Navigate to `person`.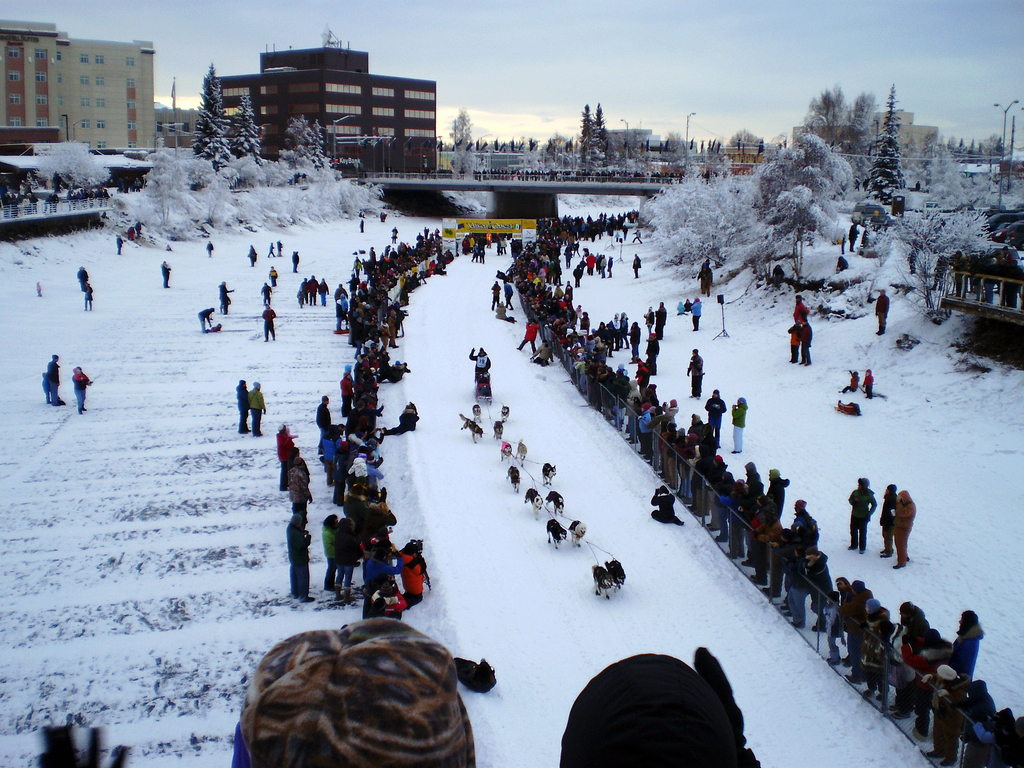
Navigation target: select_region(874, 478, 893, 554).
